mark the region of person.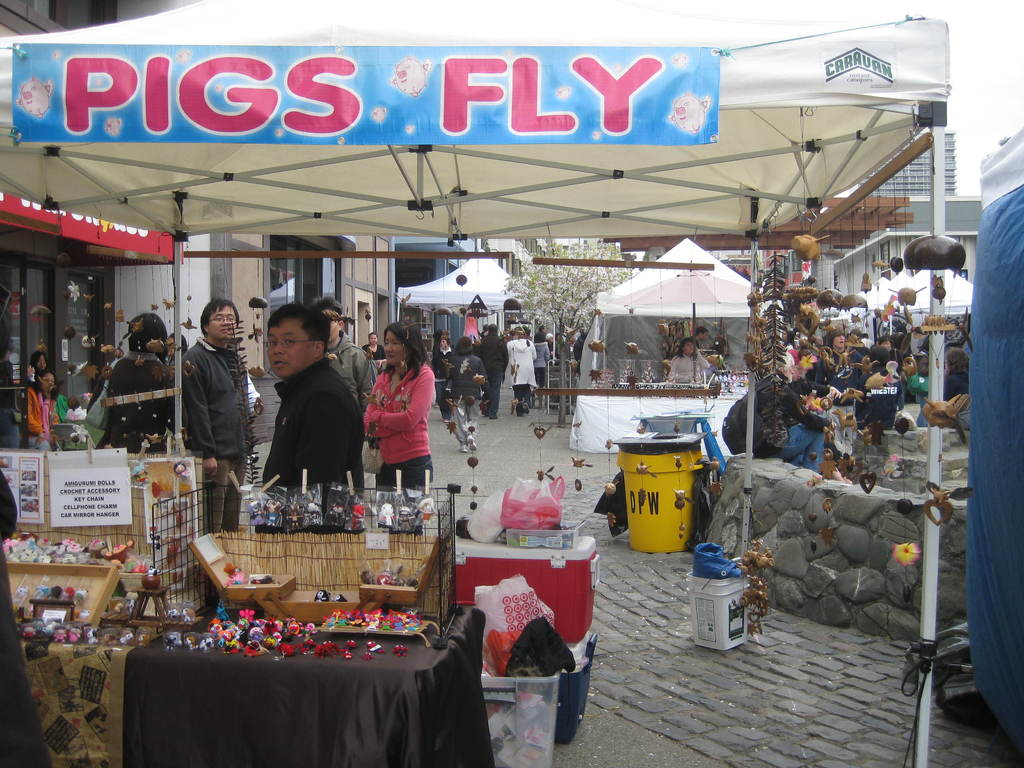
Region: 477, 321, 509, 420.
